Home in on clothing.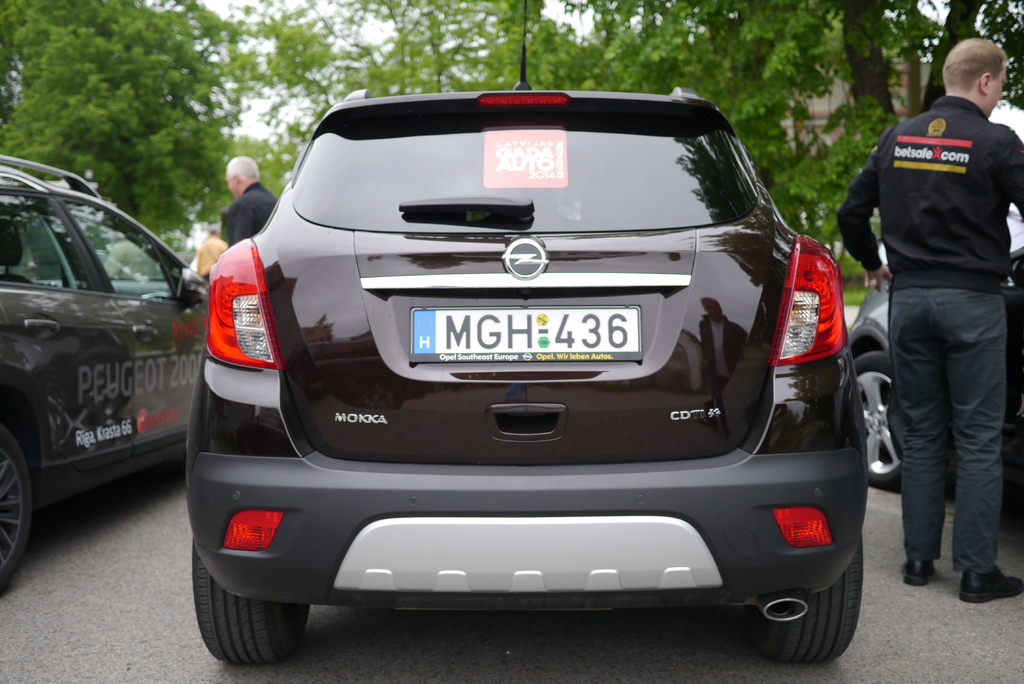
Homed in at bbox=[836, 99, 1023, 577].
